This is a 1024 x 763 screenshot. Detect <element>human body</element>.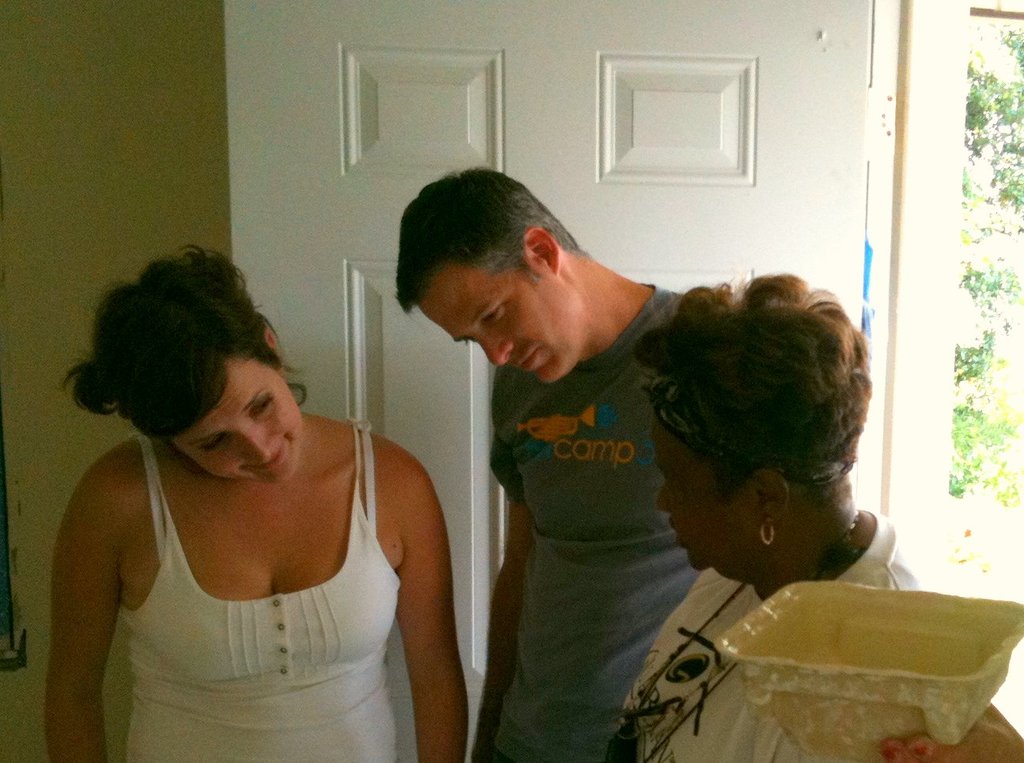
24/314/468/740.
